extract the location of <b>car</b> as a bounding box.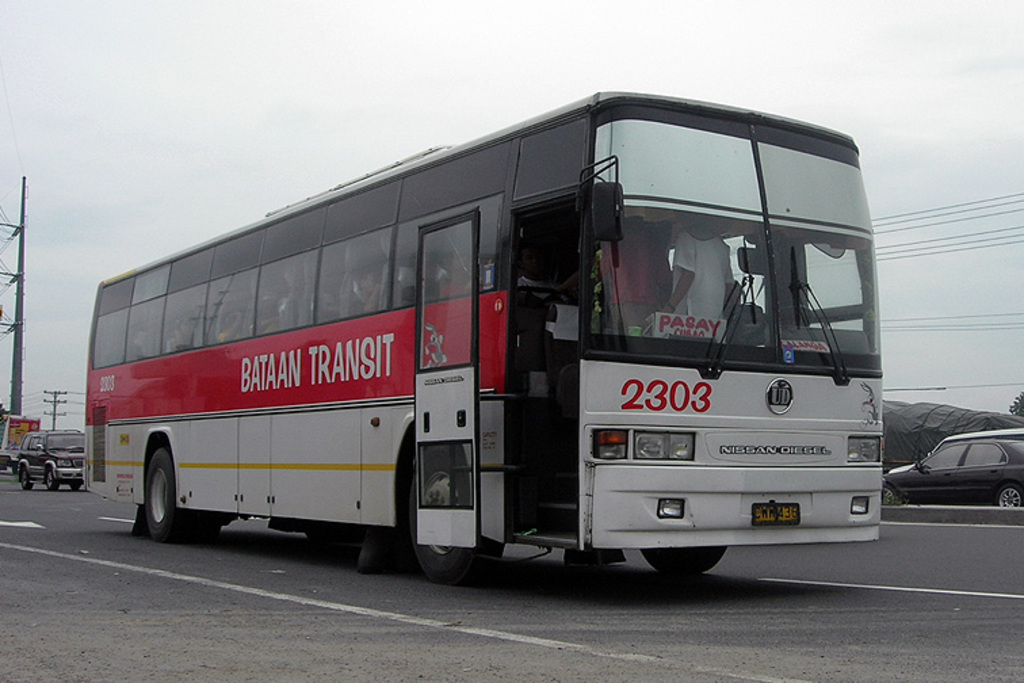
876 417 1023 511.
